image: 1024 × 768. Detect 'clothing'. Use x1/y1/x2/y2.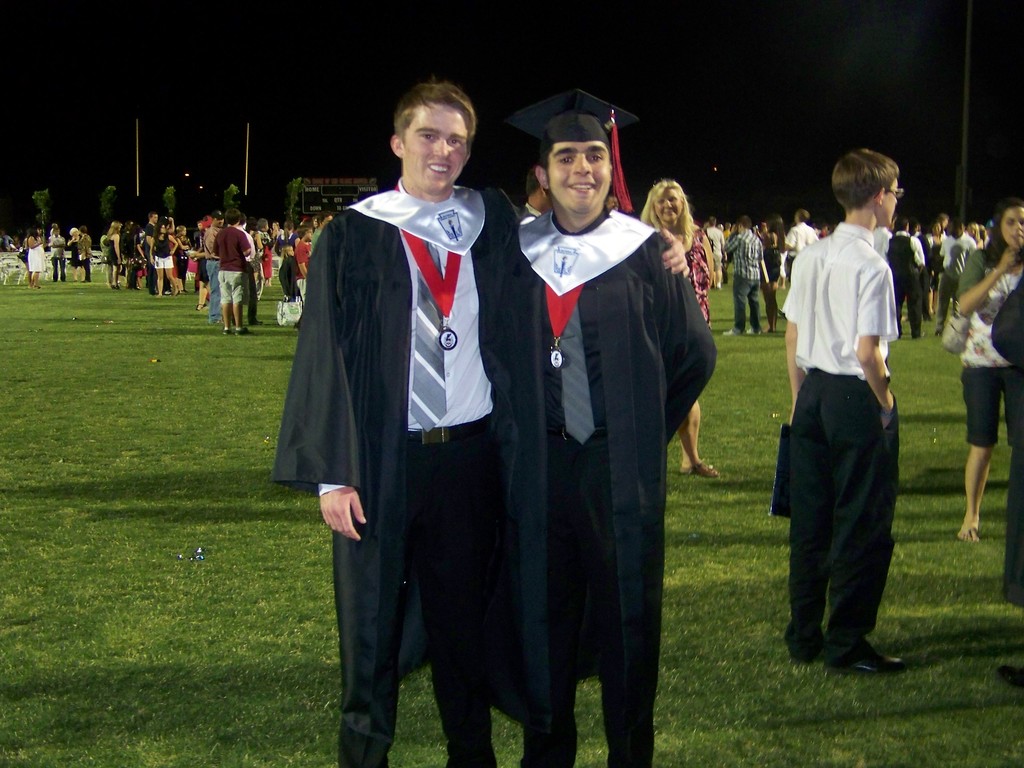
102/236/117/264.
